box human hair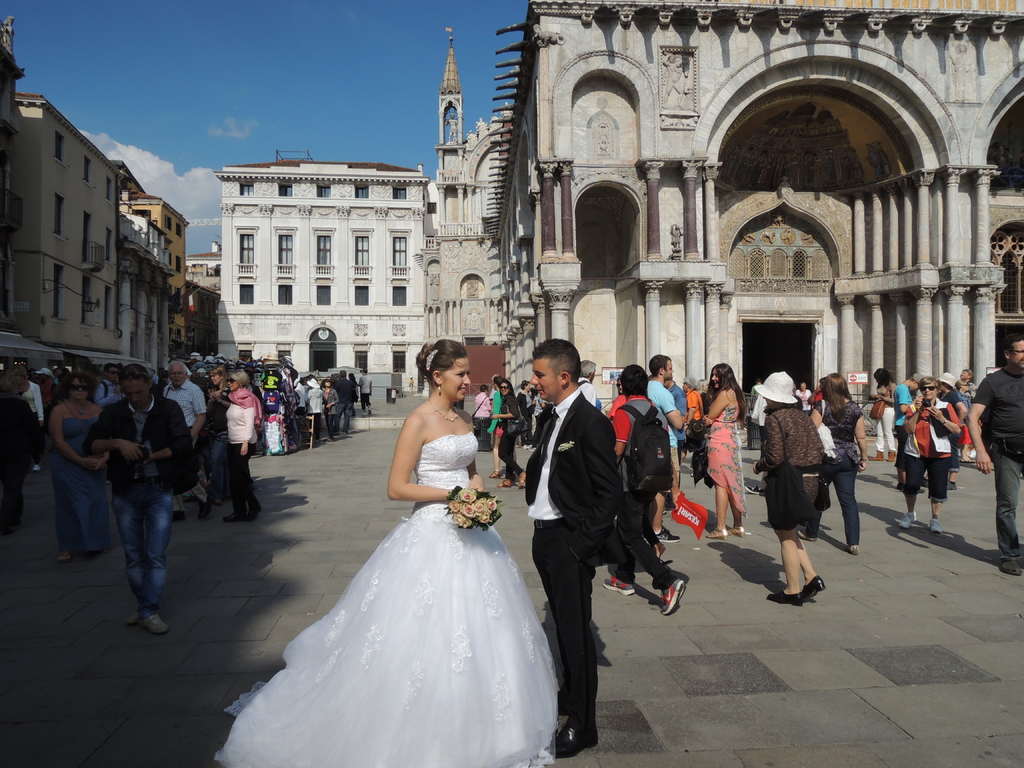
104,362,115,370
